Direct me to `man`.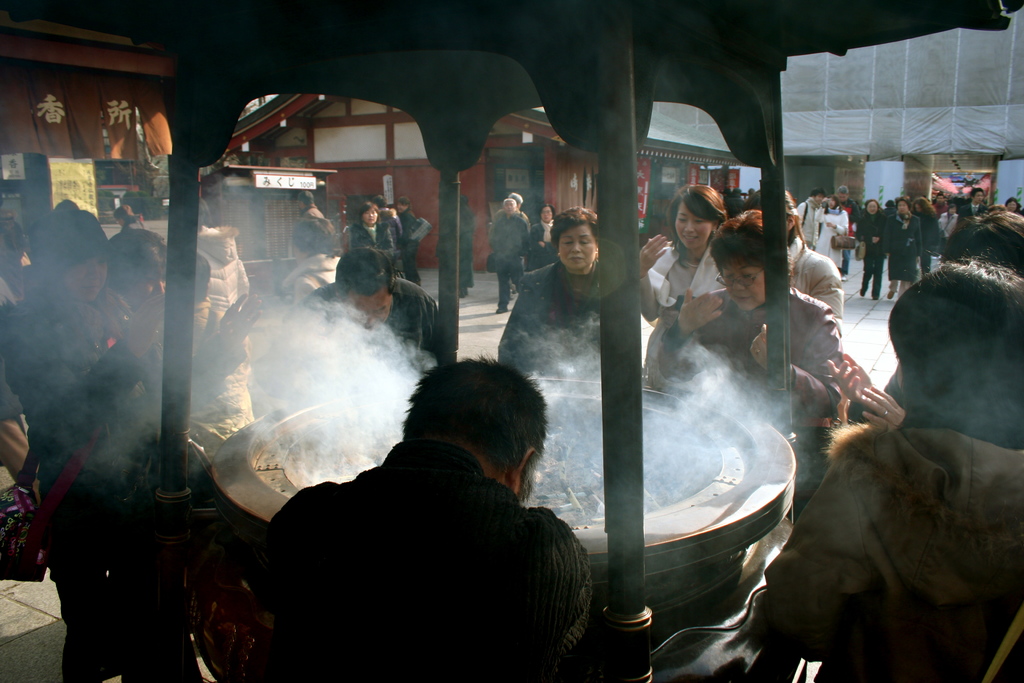
Direction: locate(294, 242, 445, 365).
